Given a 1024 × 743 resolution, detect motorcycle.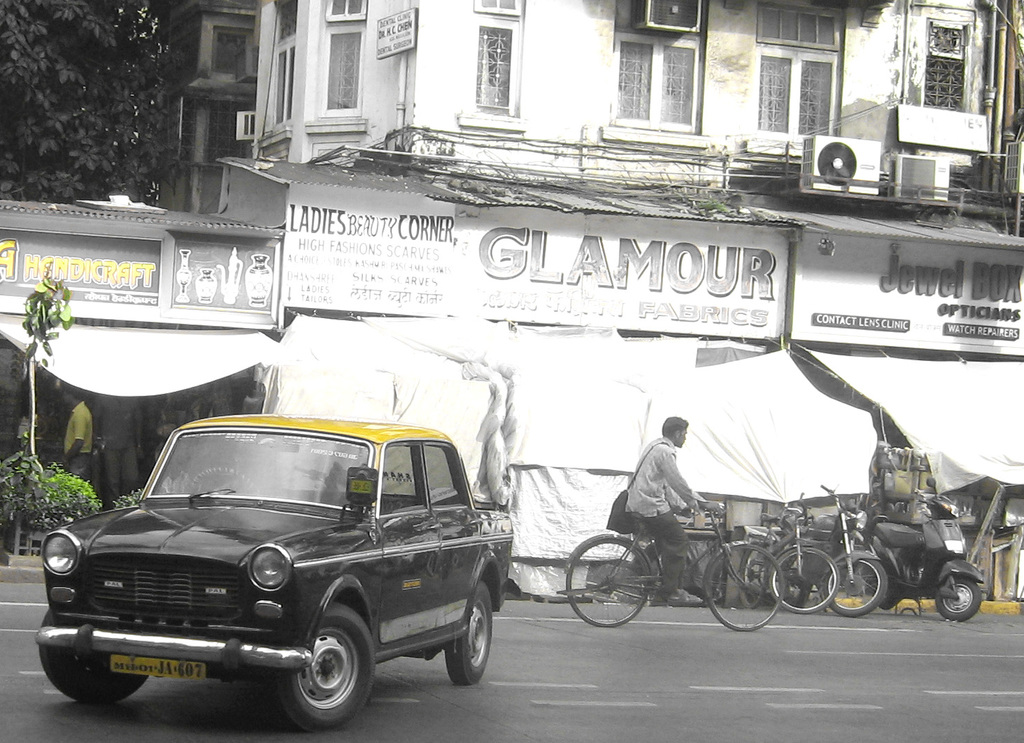
box=[761, 478, 894, 620].
